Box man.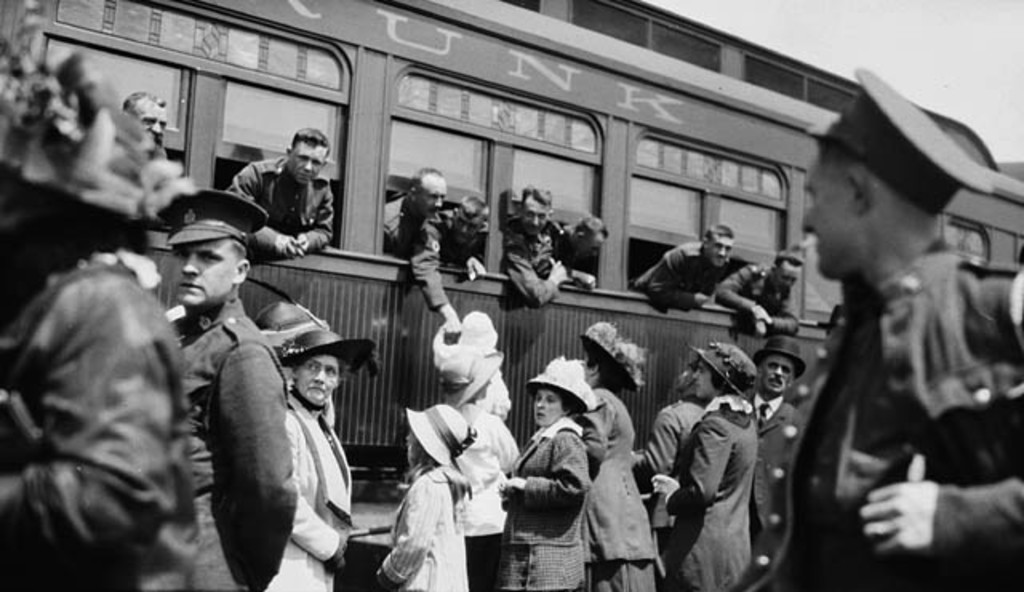
Rect(773, 112, 1022, 586).
